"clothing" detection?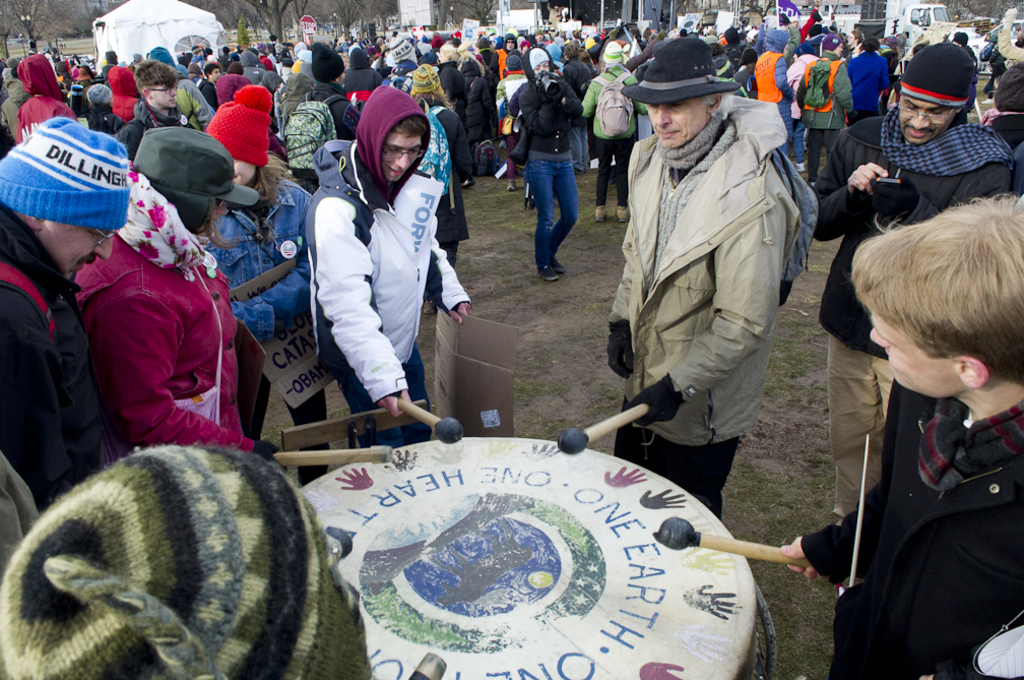
{"left": 69, "top": 204, "right": 245, "bottom": 475}
